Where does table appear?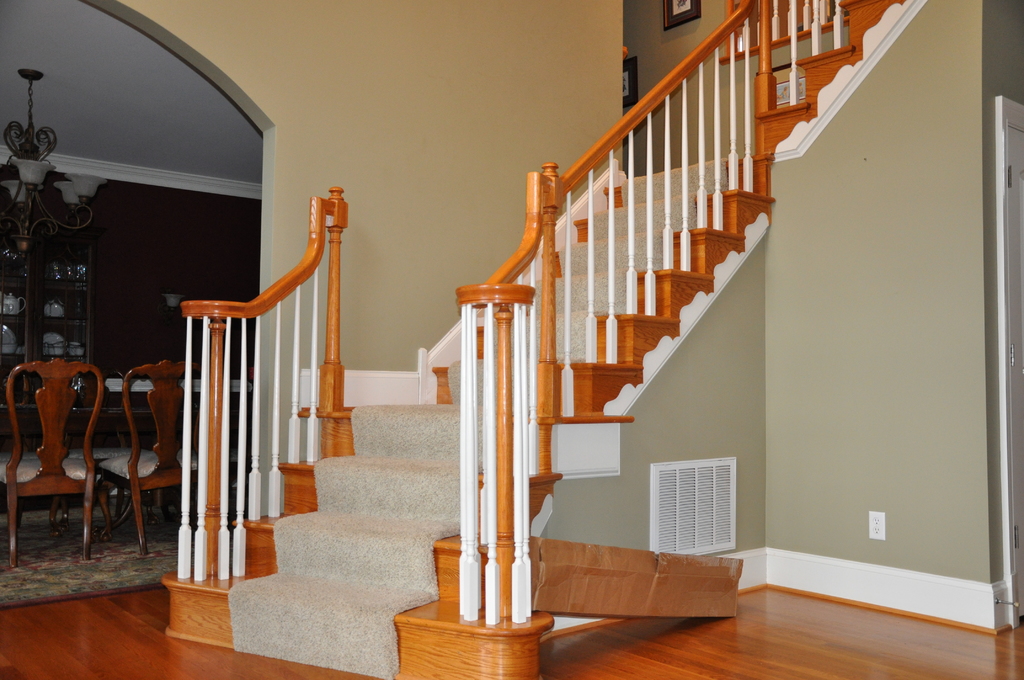
Appears at <bbox>3, 386, 266, 538</bbox>.
